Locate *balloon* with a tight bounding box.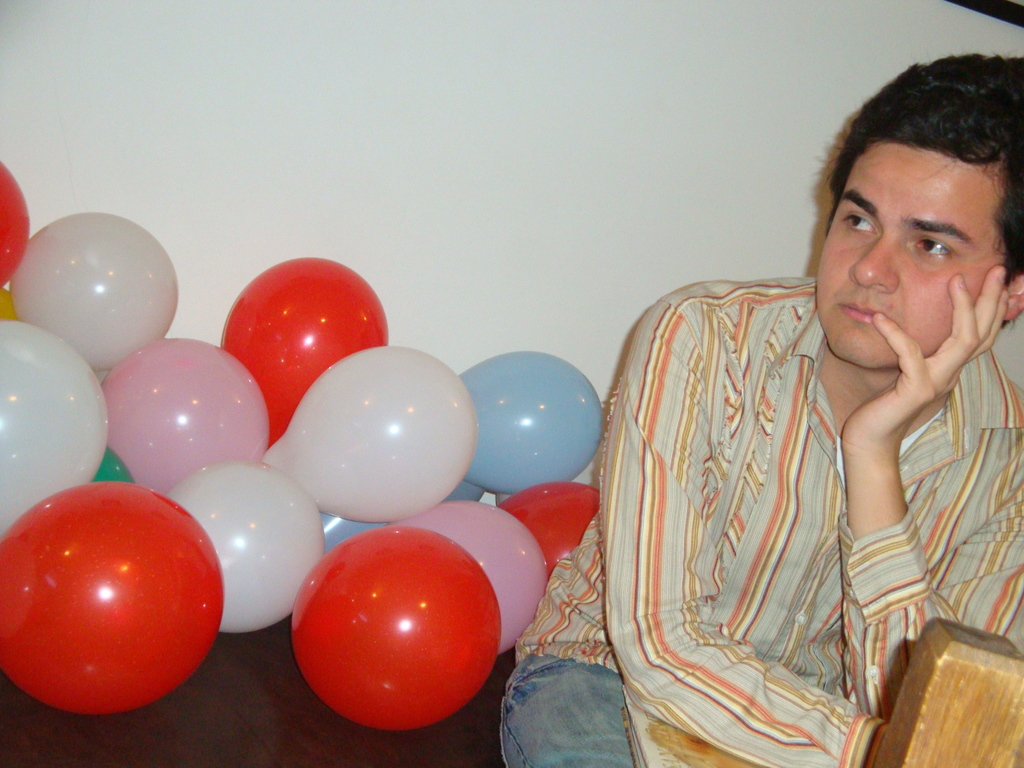
(12,208,180,373).
